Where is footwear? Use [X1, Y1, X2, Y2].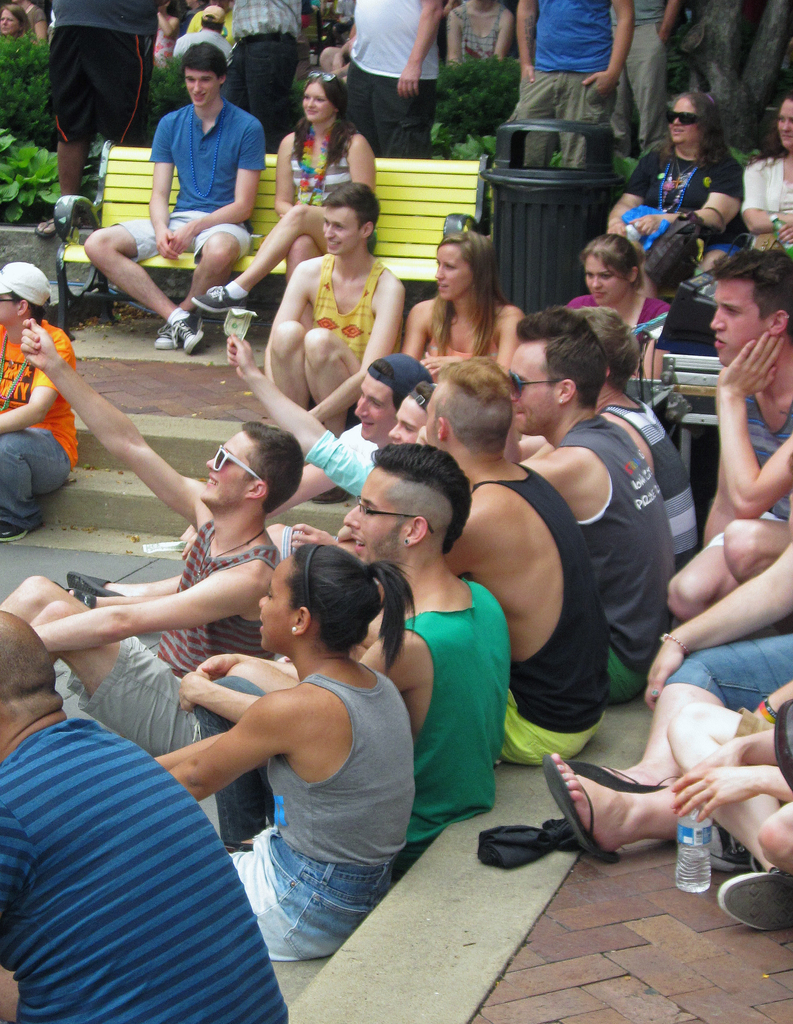
[54, 568, 124, 611].
